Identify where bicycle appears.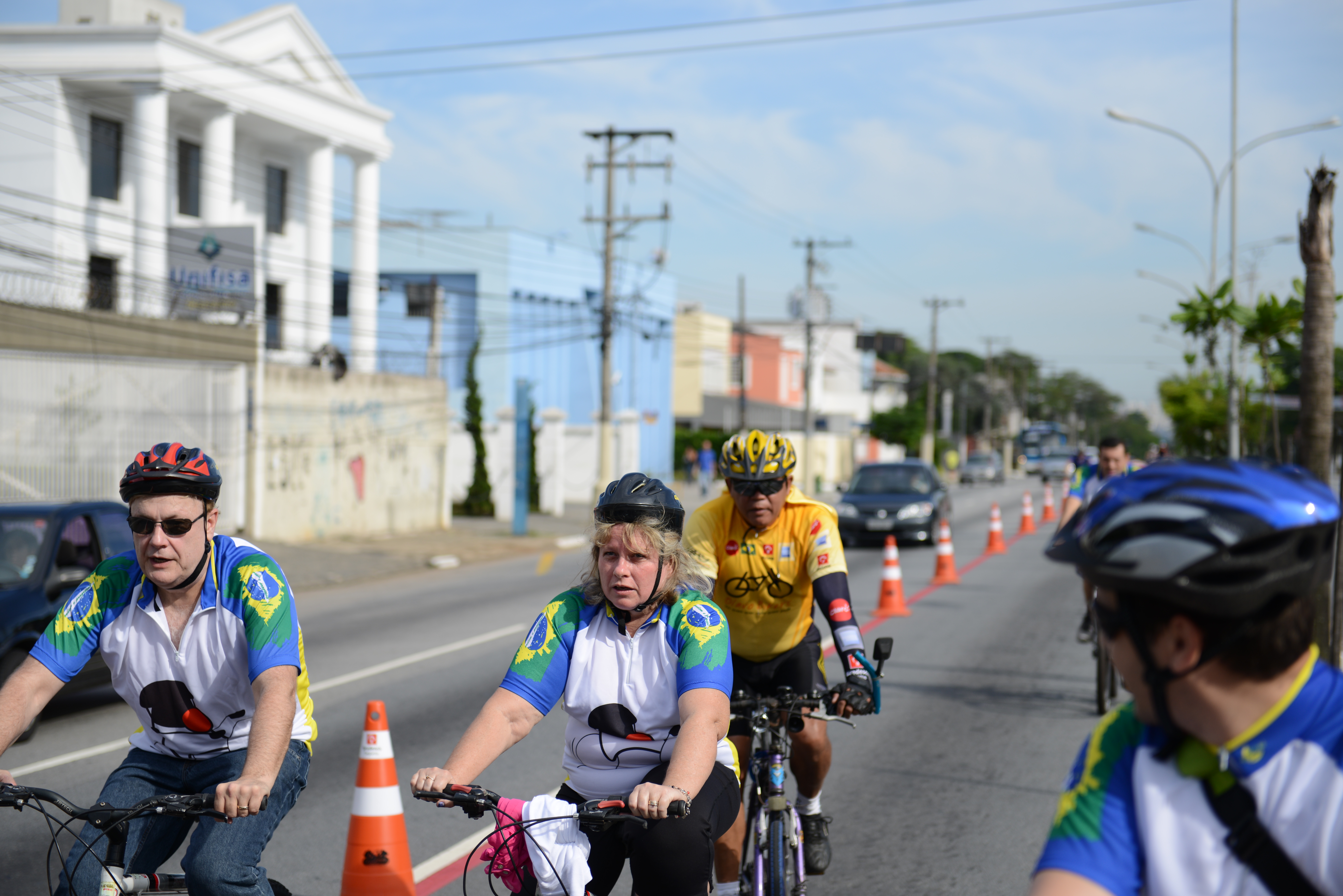
Appears at x1=197, y1=103, x2=205, y2=131.
